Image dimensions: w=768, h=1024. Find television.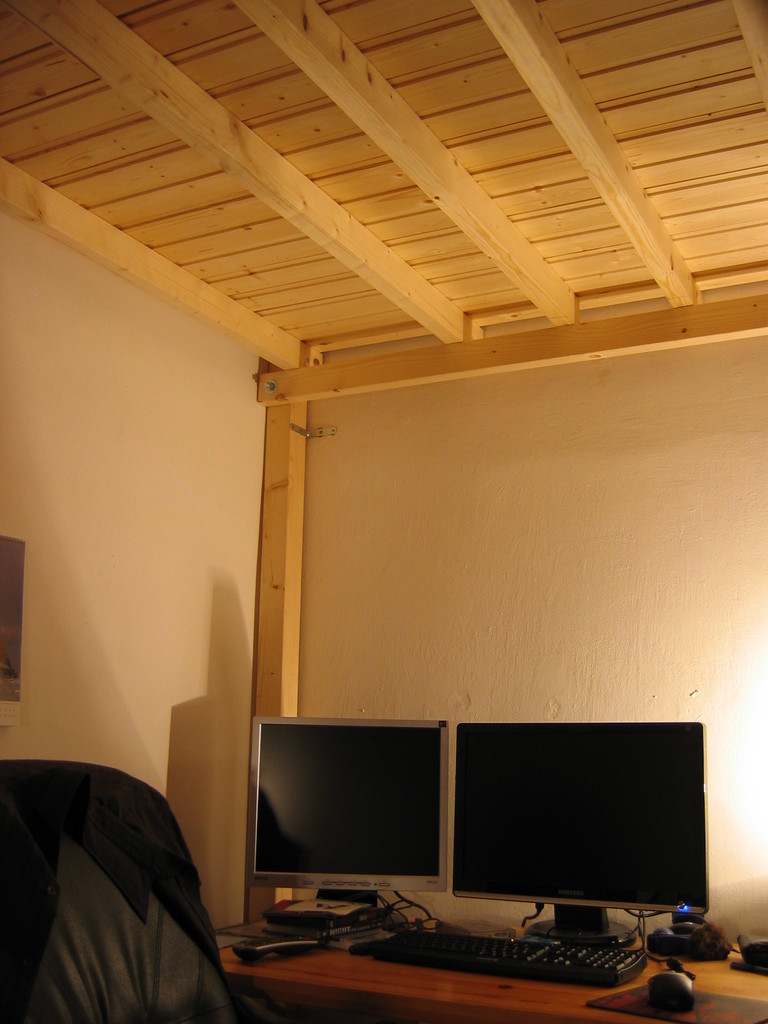
250, 713, 446, 890.
